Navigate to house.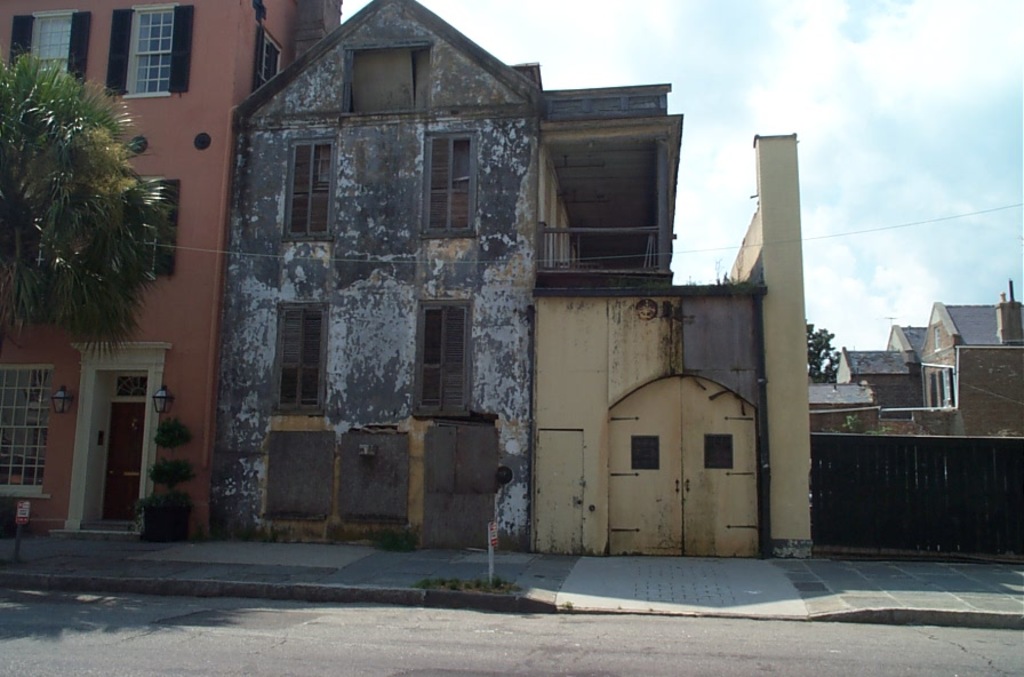
Navigation target: bbox=(834, 280, 1023, 417).
